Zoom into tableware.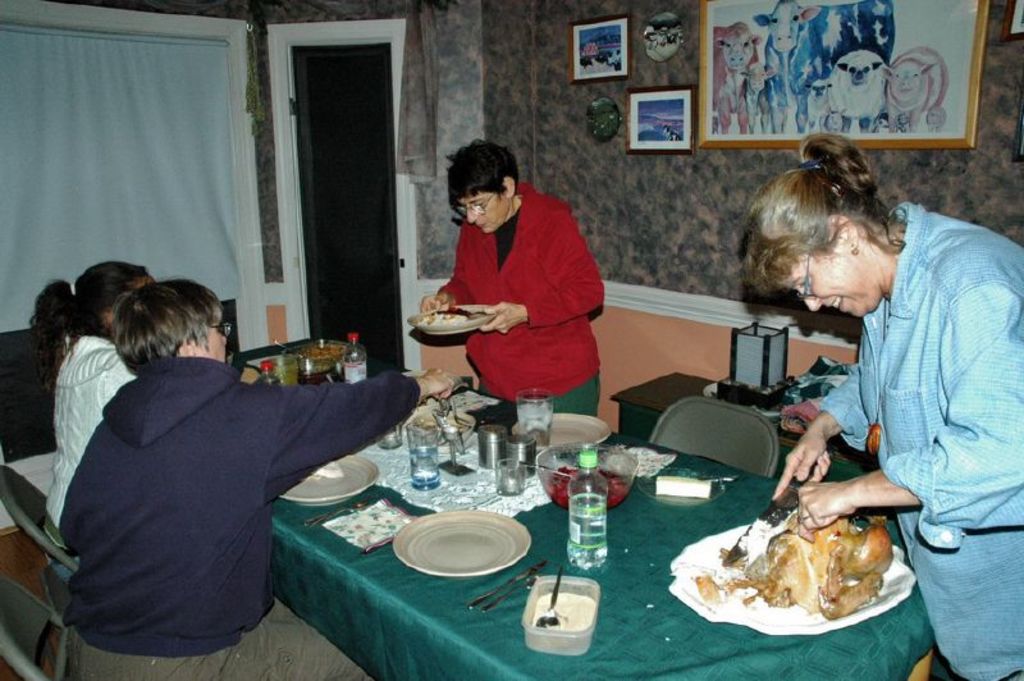
Zoom target: bbox(513, 573, 605, 654).
